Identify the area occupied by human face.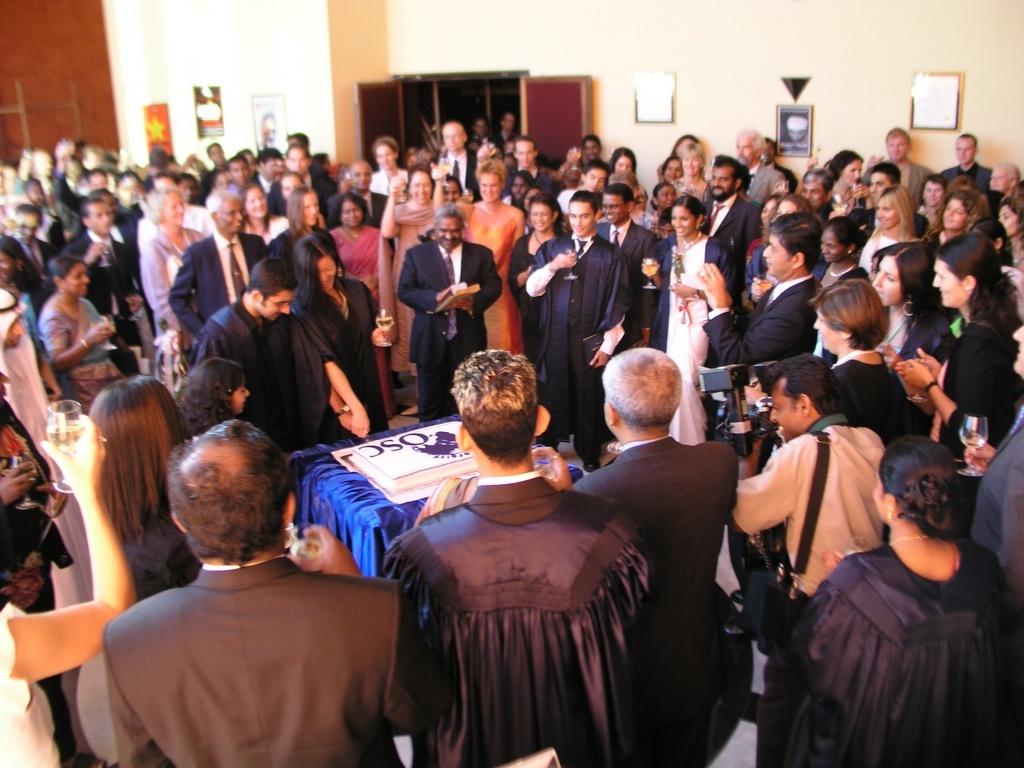
Area: <bbox>888, 135, 908, 160</bbox>.
